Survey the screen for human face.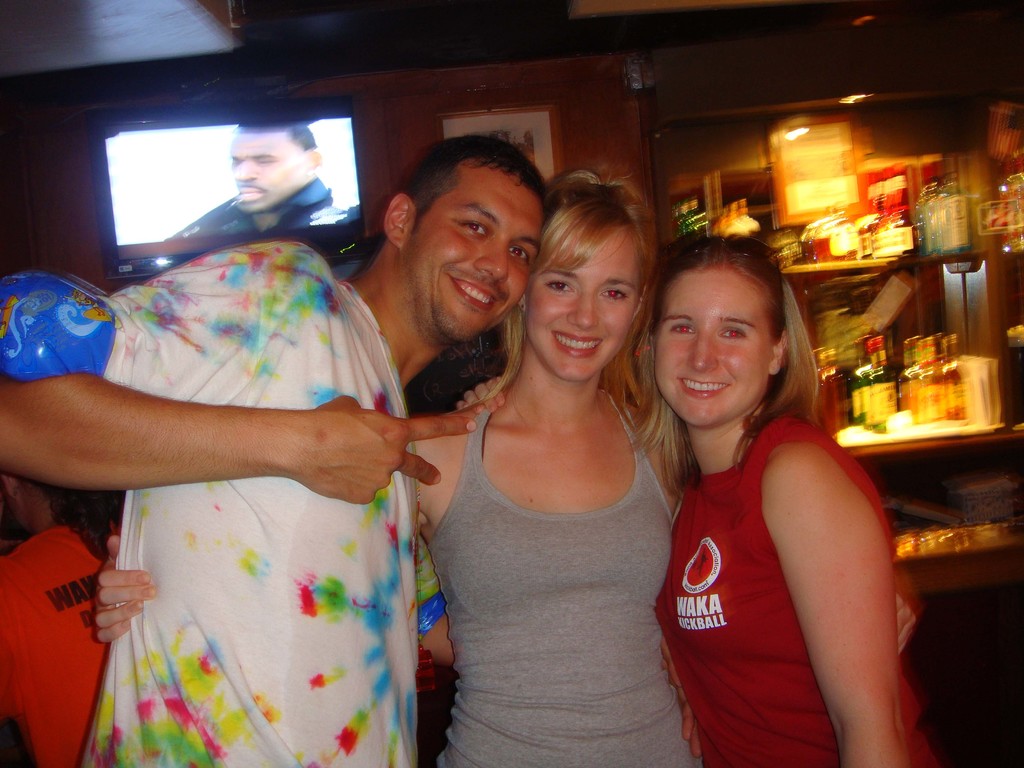
Survey found: [x1=410, y1=157, x2=545, y2=339].
